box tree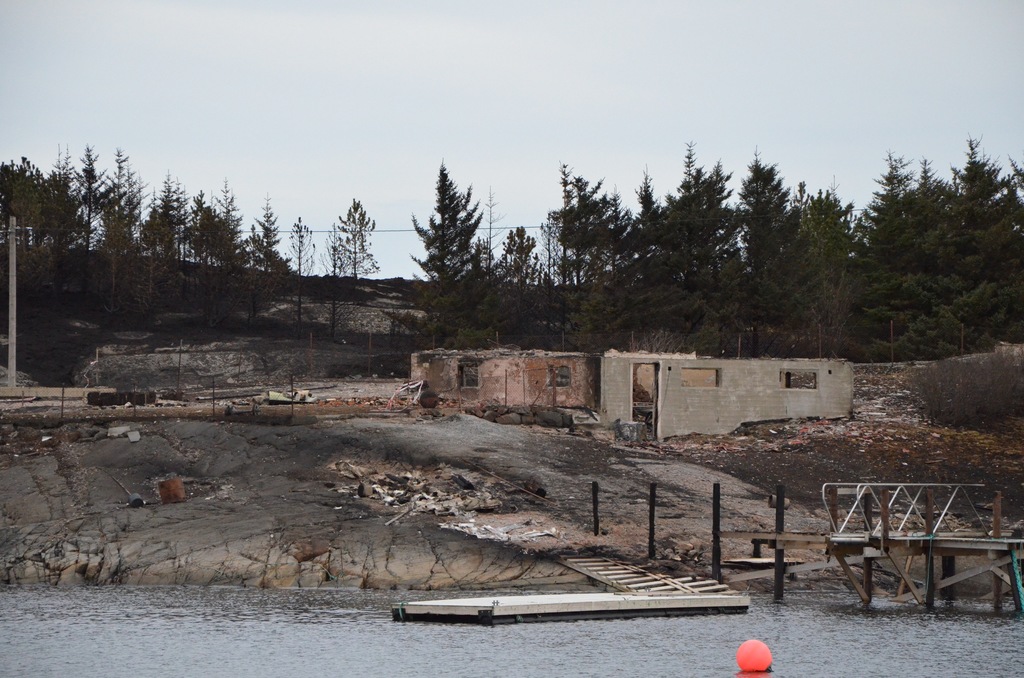
rect(317, 220, 348, 340)
